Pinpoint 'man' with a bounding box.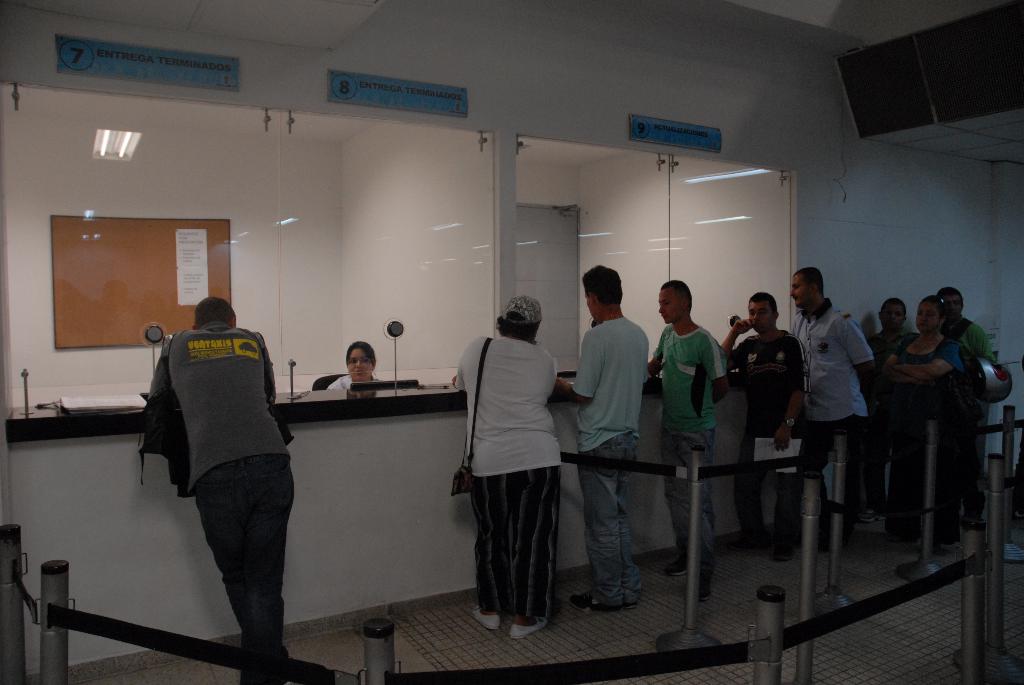
<region>647, 275, 733, 599</region>.
